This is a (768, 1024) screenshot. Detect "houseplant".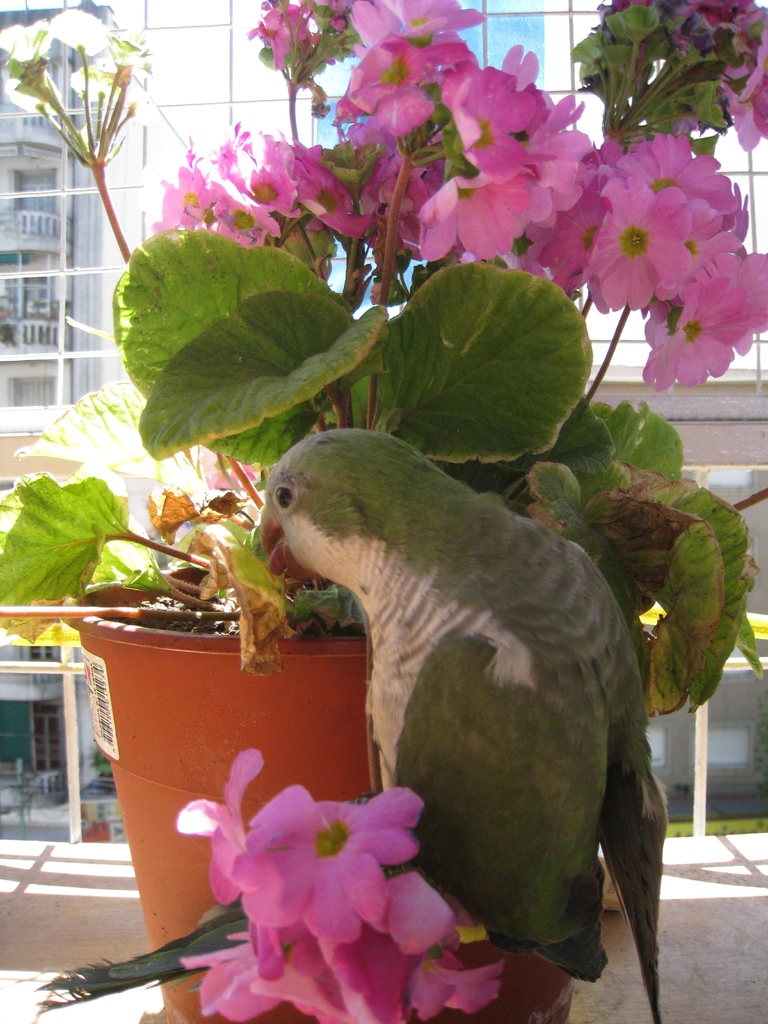
(left=0, top=0, right=767, bottom=1023).
